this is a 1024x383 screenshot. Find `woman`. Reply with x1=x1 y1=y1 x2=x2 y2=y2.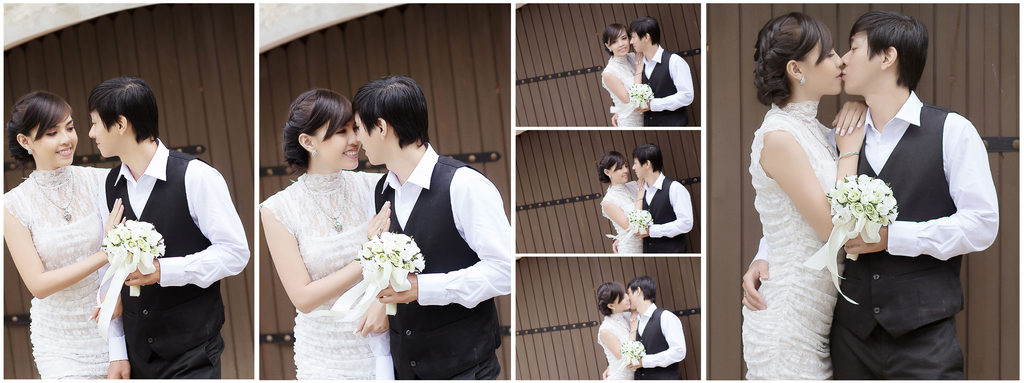
x1=597 y1=150 x2=646 y2=256.
